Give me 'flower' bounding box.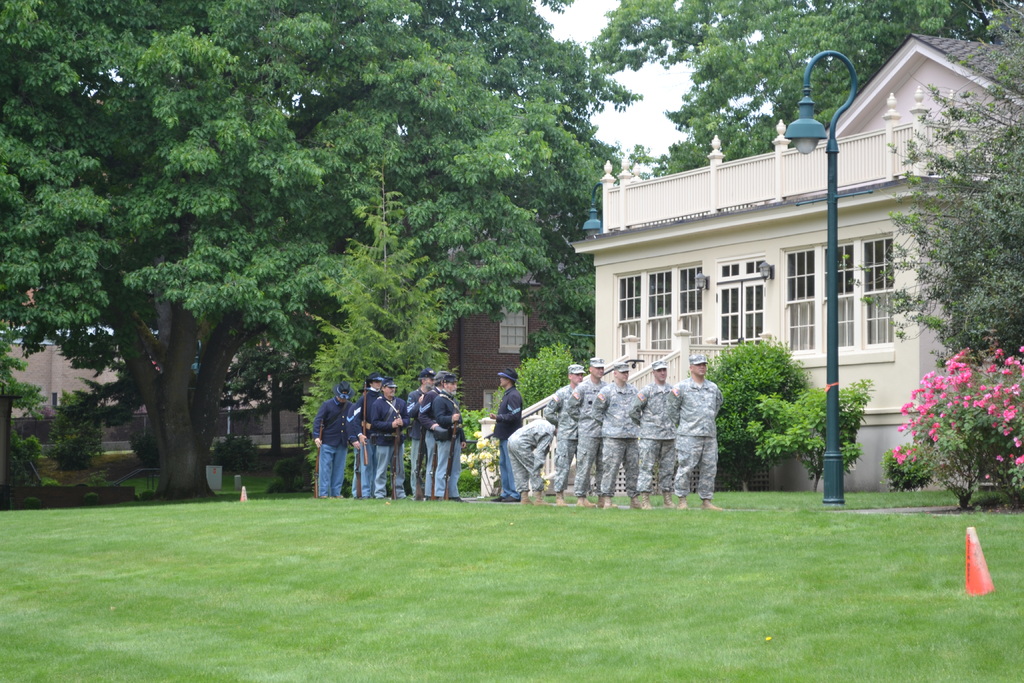
region(996, 452, 1005, 460).
